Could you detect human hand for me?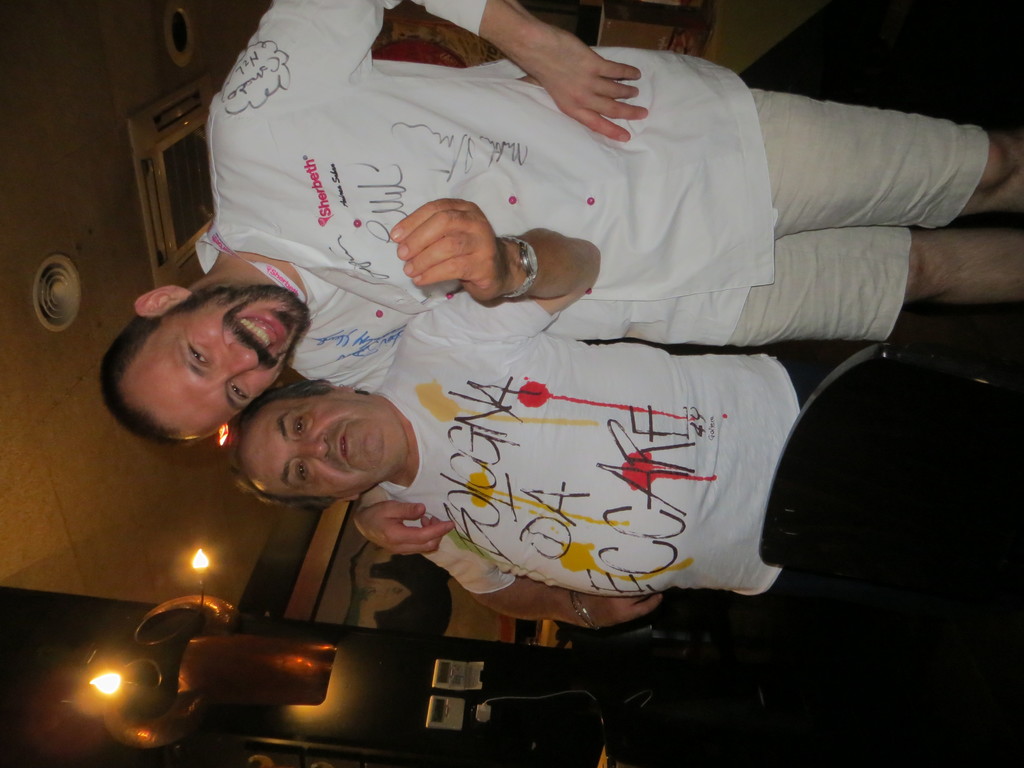
Detection result: 388, 195, 512, 305.
